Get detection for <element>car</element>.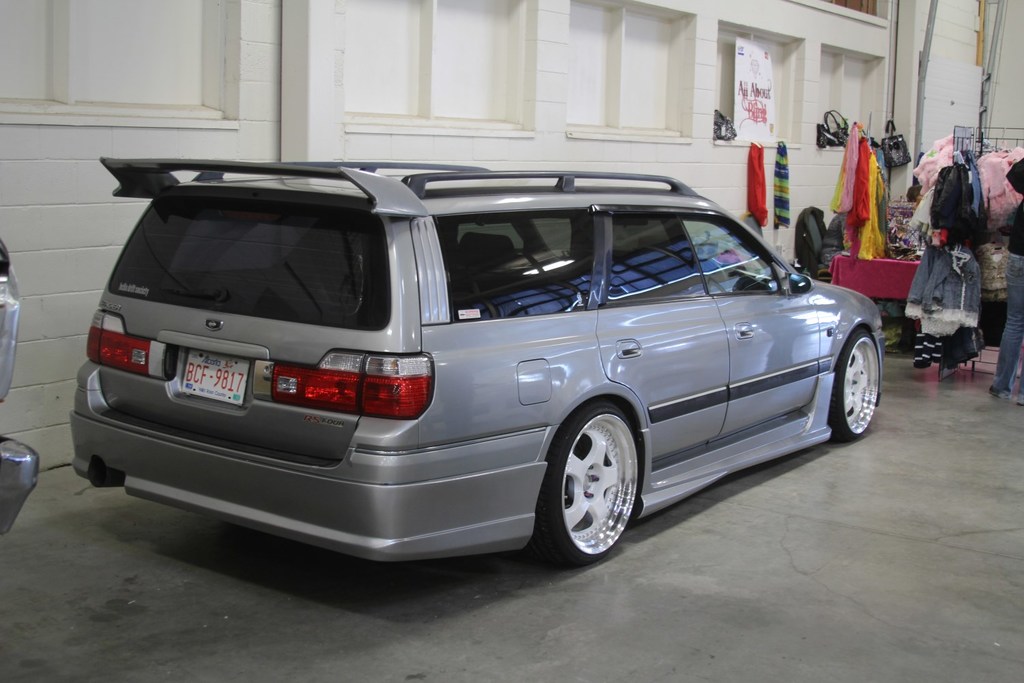
Detection: Rect(77, 155, 883, 568).
